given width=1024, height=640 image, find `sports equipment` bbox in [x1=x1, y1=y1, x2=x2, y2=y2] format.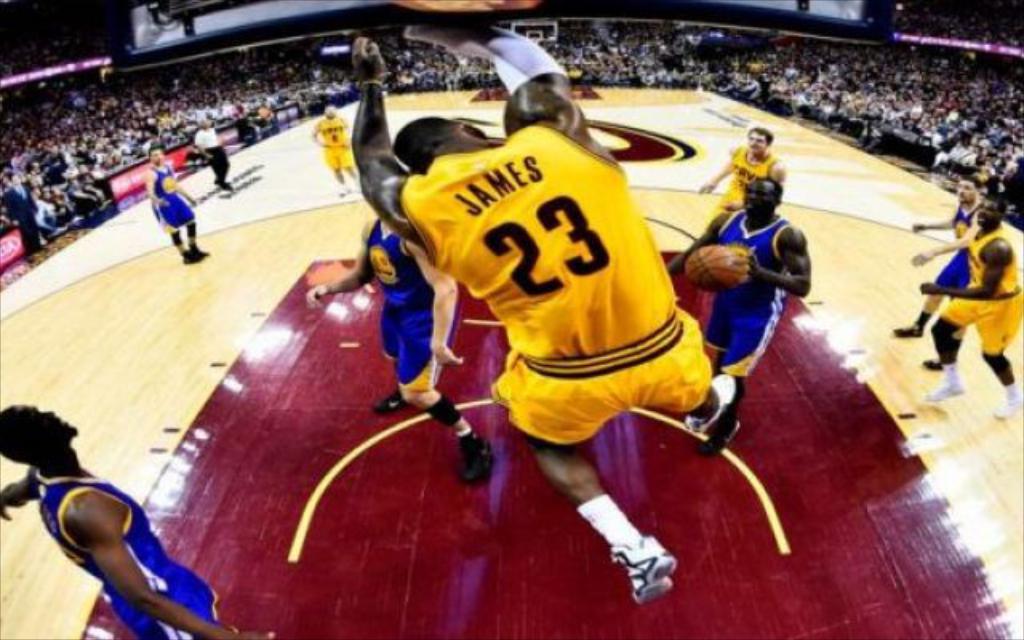
[x1=928, y1=384, x2=963, y2=405].
